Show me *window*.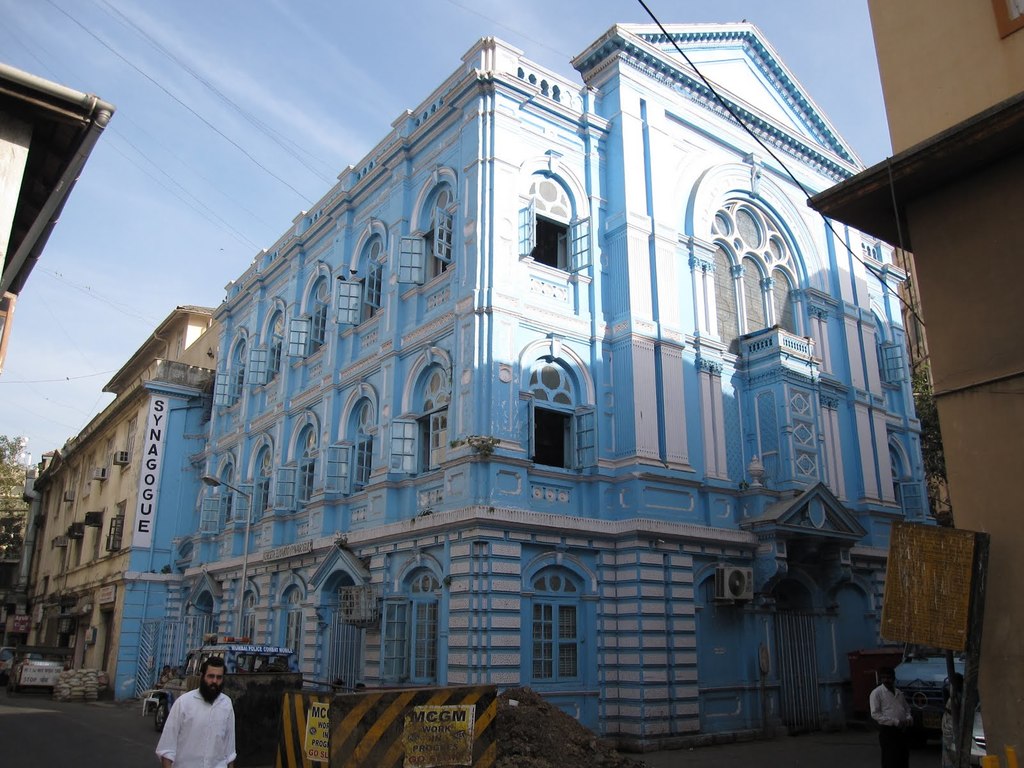
*window* is here: bbox=[216, 326, 250, 410].
